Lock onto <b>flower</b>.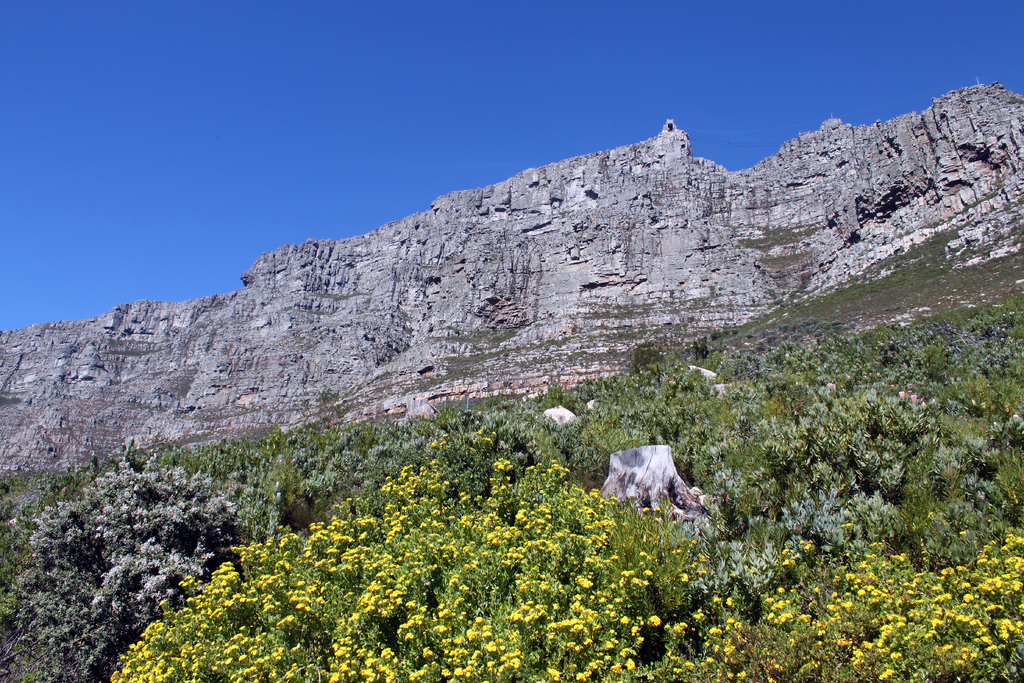
Locked: {"x1": 29, "y1": 428, "x2": 239, "y2": 630}.
